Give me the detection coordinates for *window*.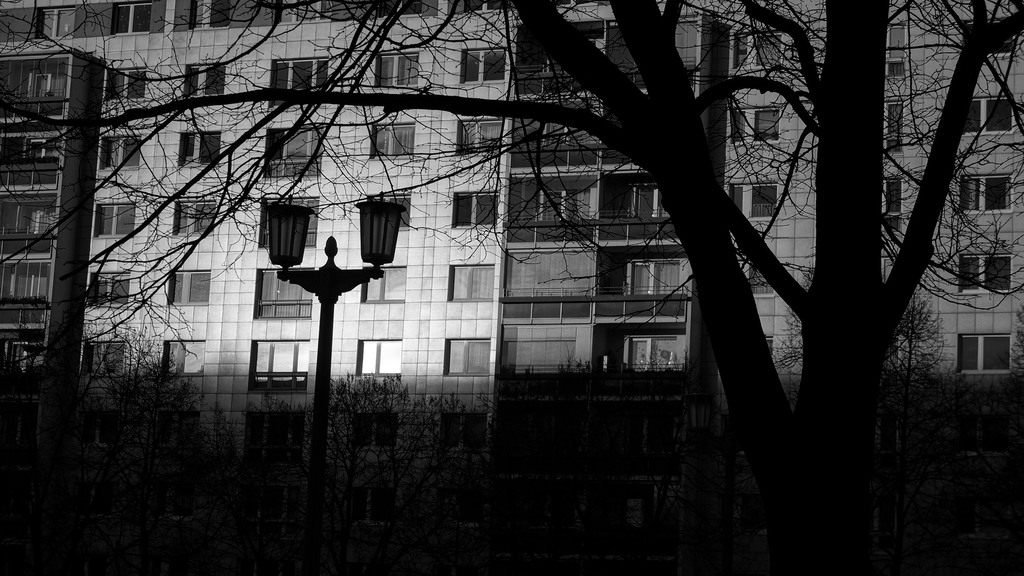
pyautogui.locateOnScreen(727, 100, 778, 142).
